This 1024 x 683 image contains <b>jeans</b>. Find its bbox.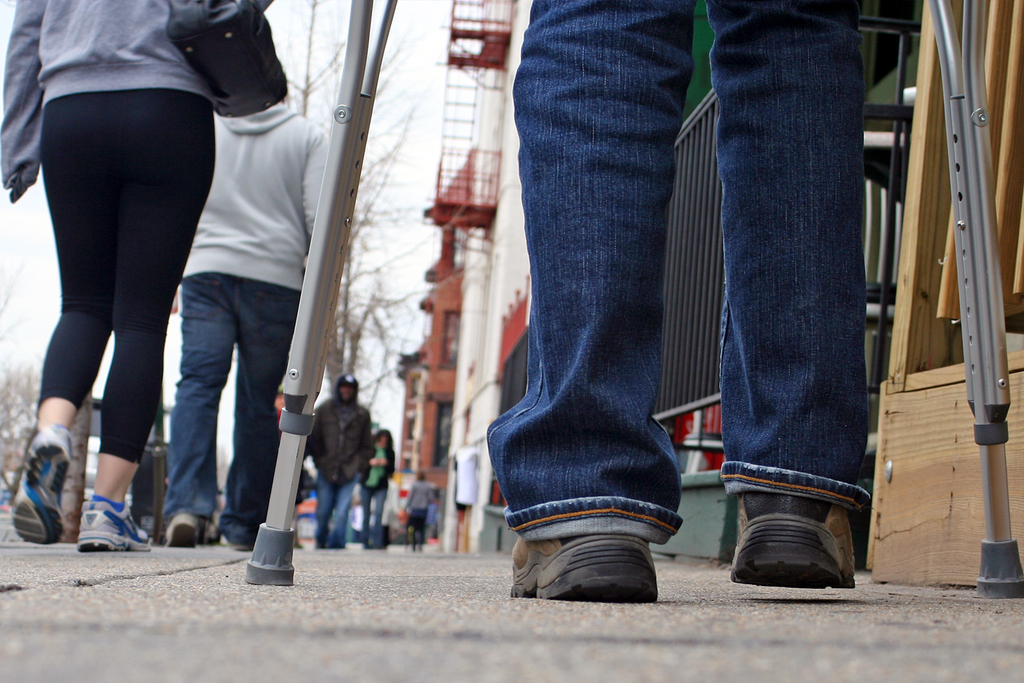
412:512:423:546.
